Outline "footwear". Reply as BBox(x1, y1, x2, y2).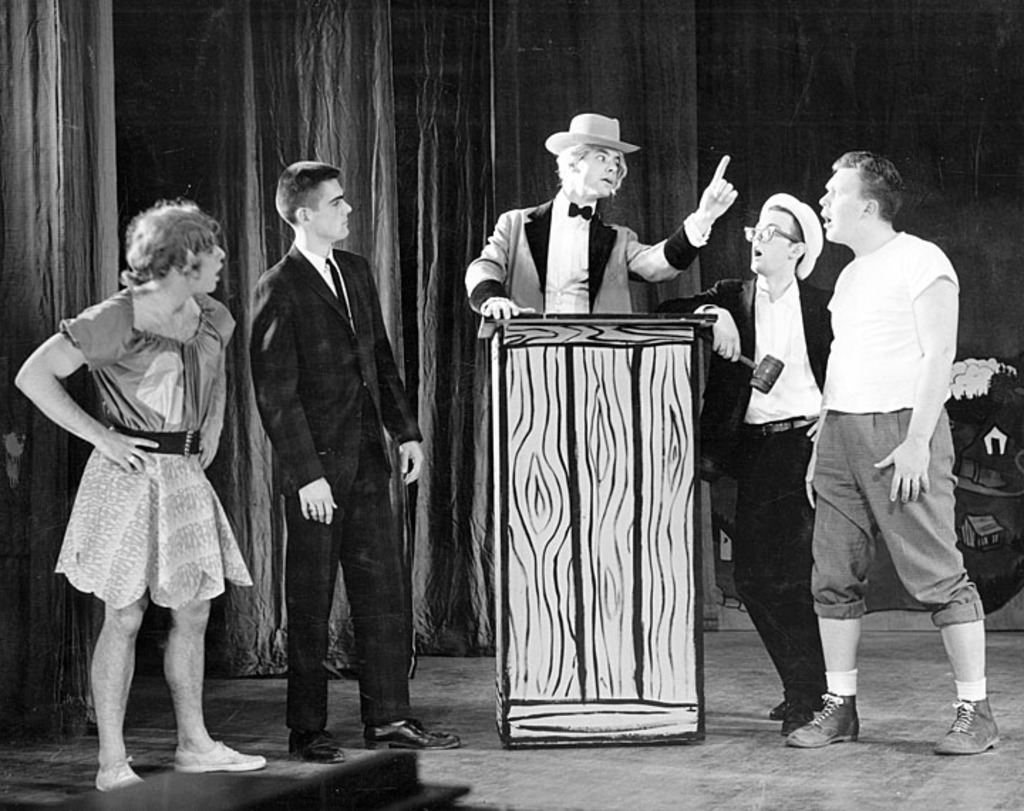
BBox(292, 728, 348, 768).
